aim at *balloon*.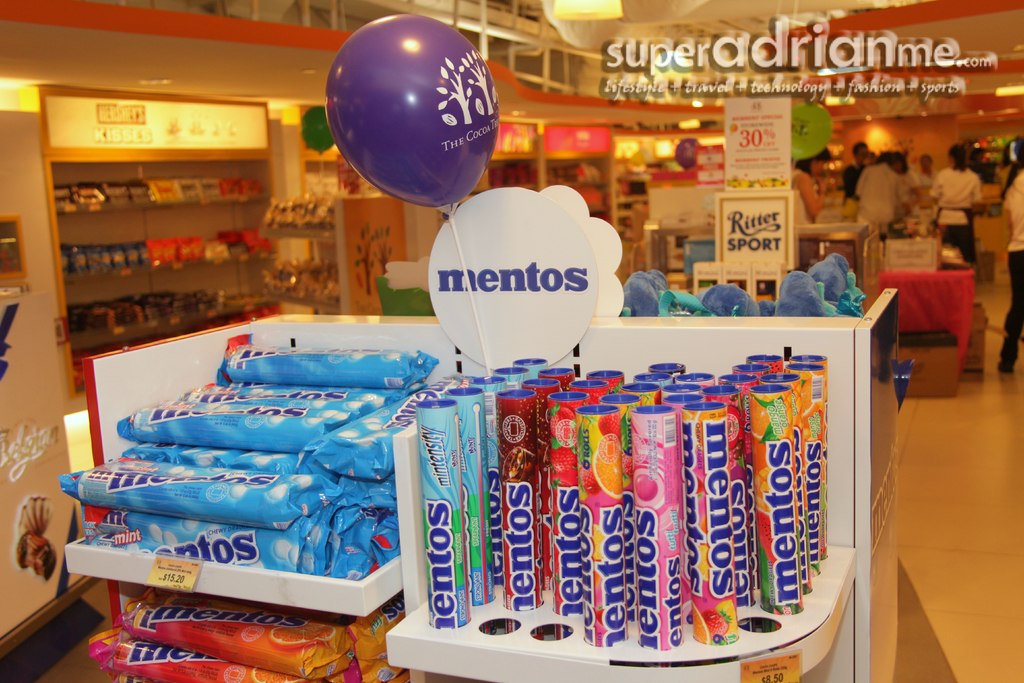
Aimed at x1=791 y1=101 x2=830 y2=164.
